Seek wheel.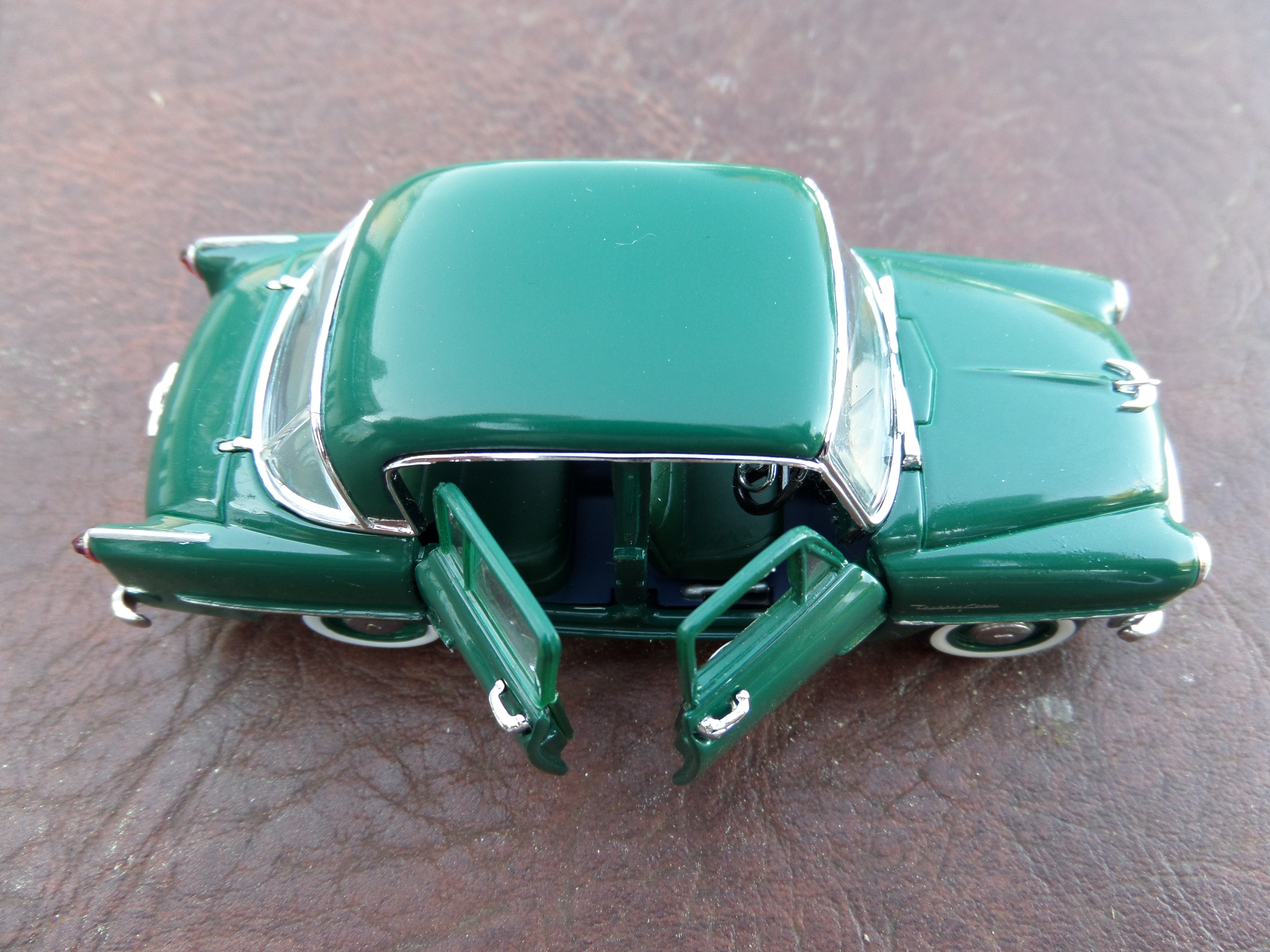
(272,182,320,195).
